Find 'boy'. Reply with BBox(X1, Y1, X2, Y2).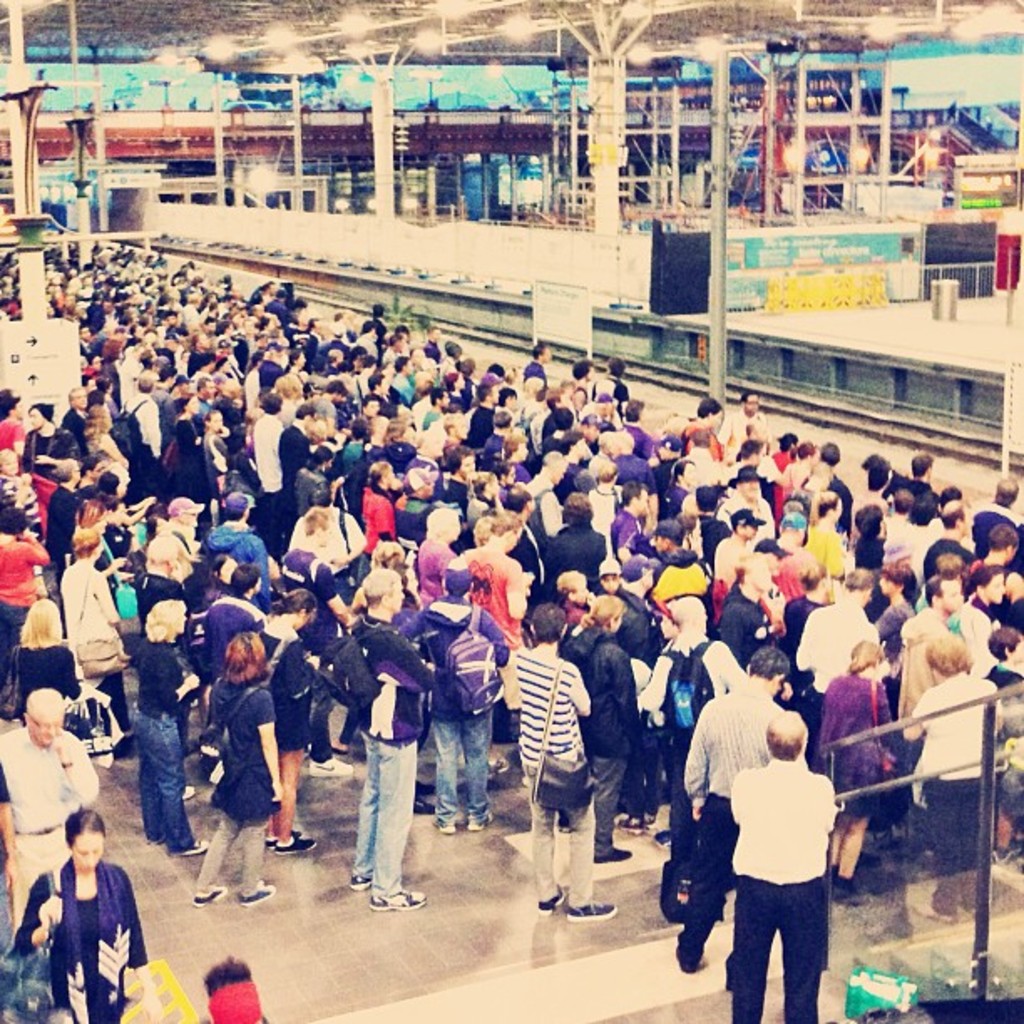
BBox(893, 567, 960, 745).
